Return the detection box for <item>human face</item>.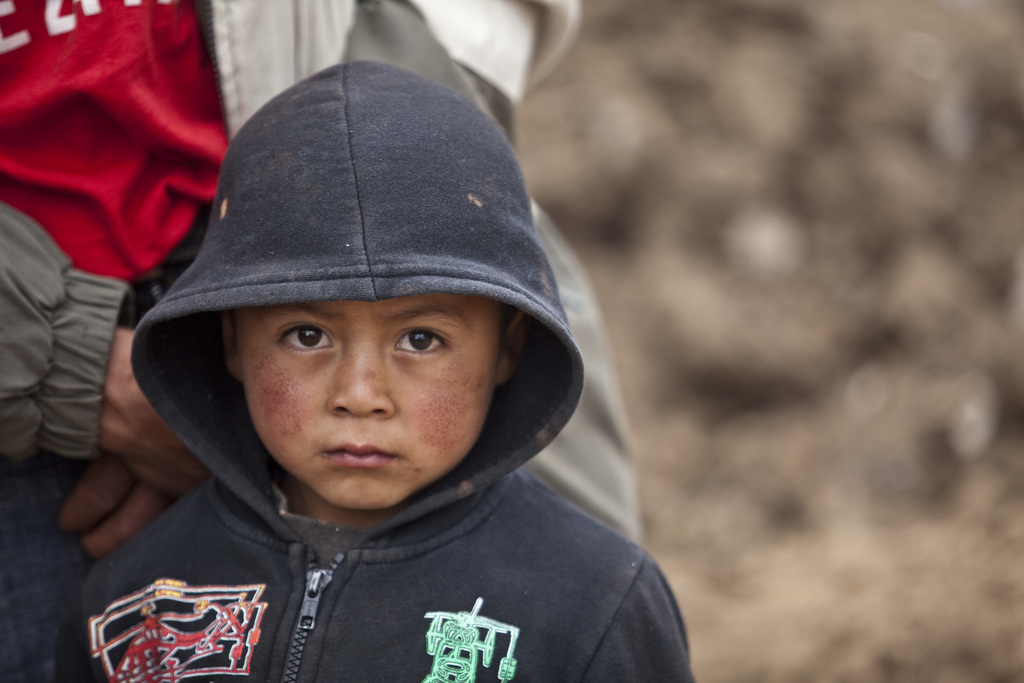
238, 294, 498, 508.
